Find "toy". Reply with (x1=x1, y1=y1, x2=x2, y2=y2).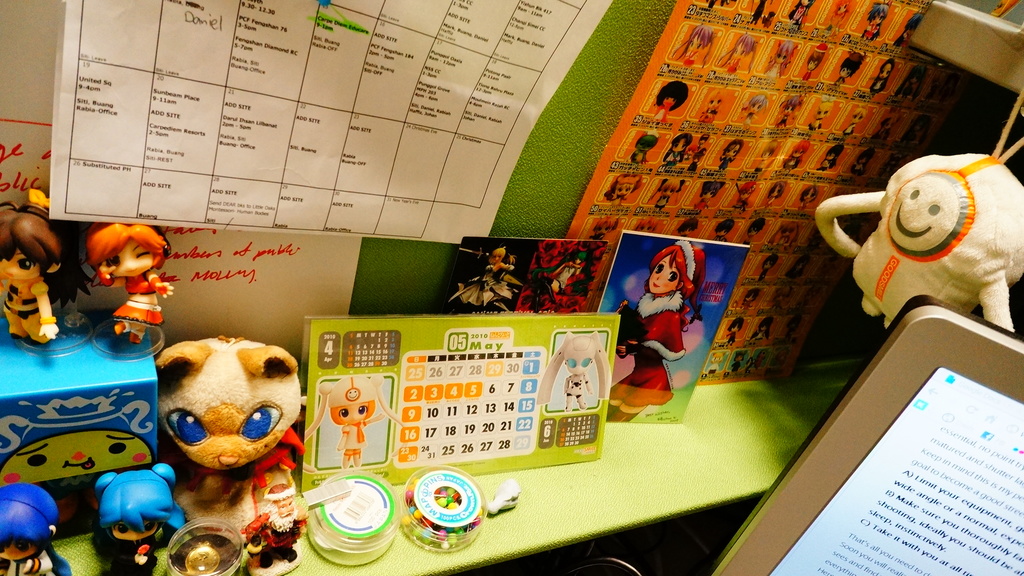
(x1=783, y1=318, x2=803, y2=343).
